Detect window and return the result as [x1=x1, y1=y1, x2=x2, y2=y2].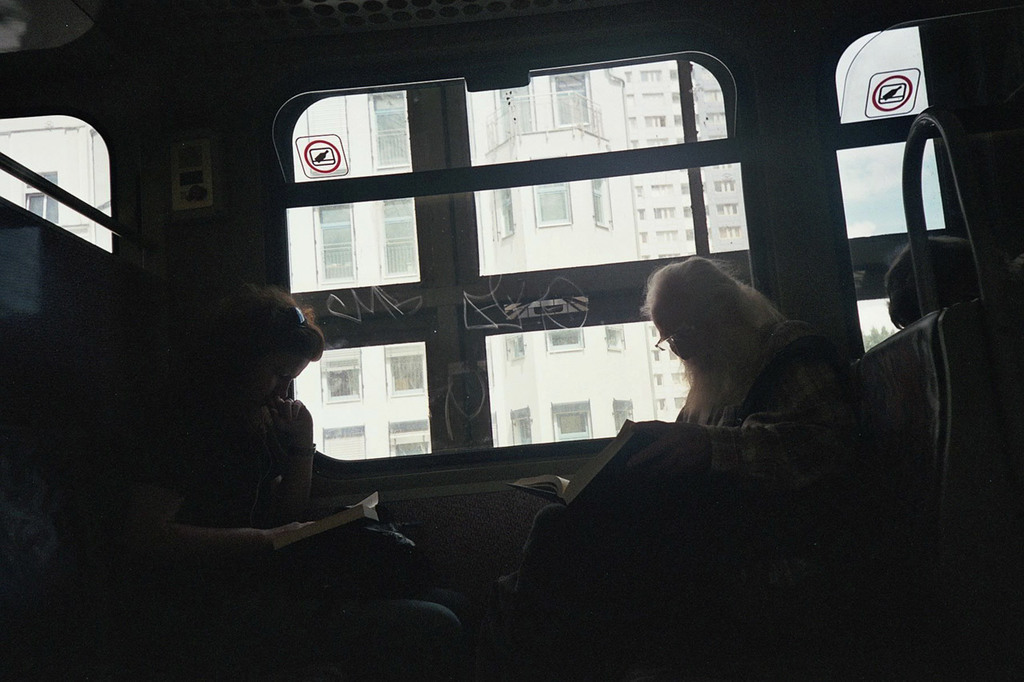
[x1=533, y1=184, x2=573, y2=225].
